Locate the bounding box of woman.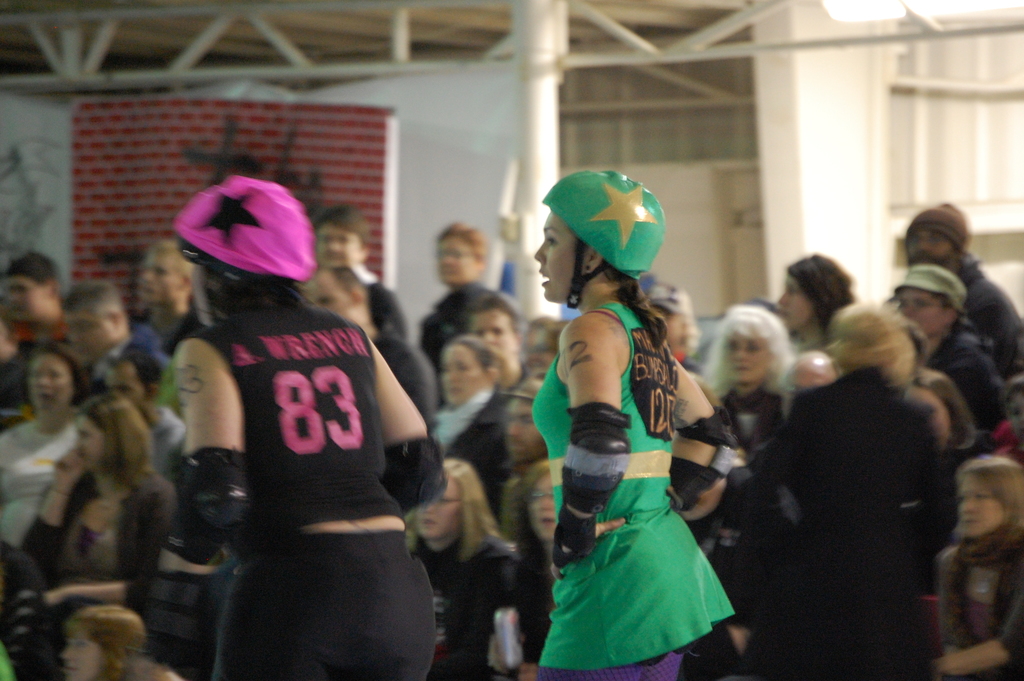
Bounding box: box(0, 343, 104, 546).
